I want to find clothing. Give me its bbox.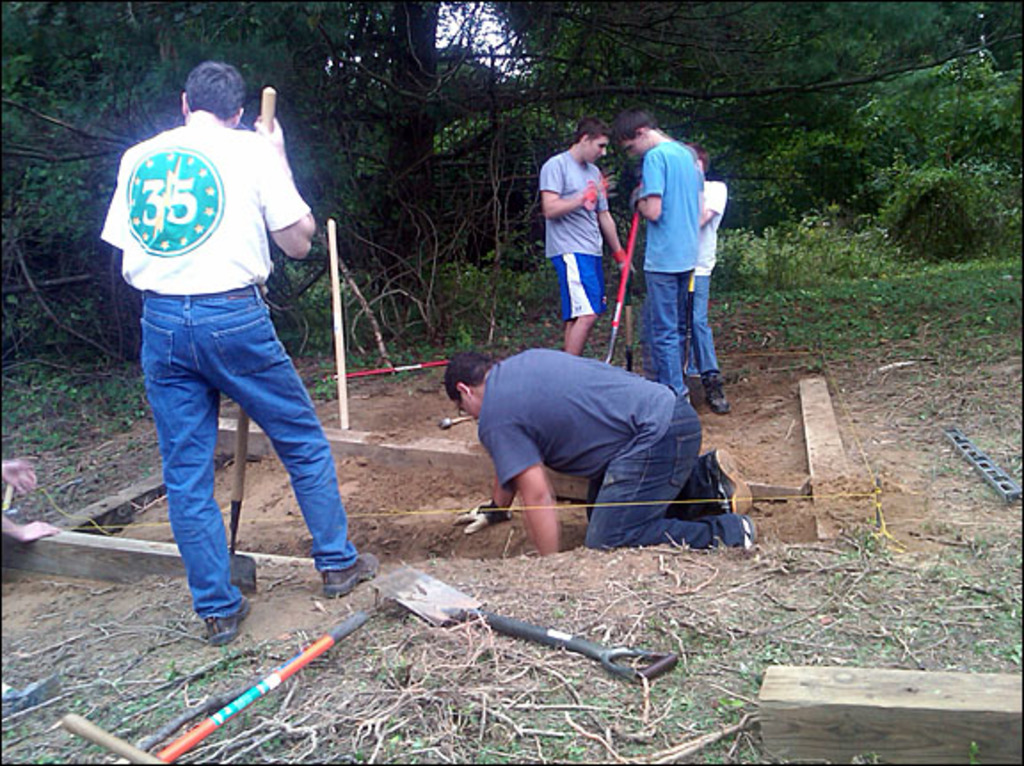
683 176 729 380.
